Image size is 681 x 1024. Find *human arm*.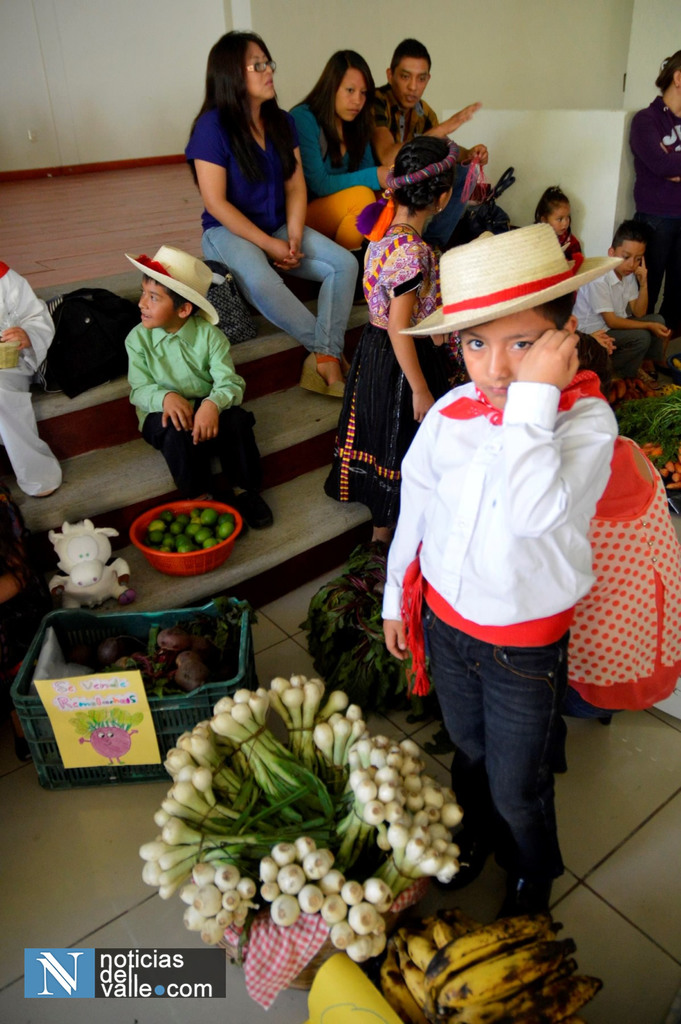
box(630, 263, 646, 312).
